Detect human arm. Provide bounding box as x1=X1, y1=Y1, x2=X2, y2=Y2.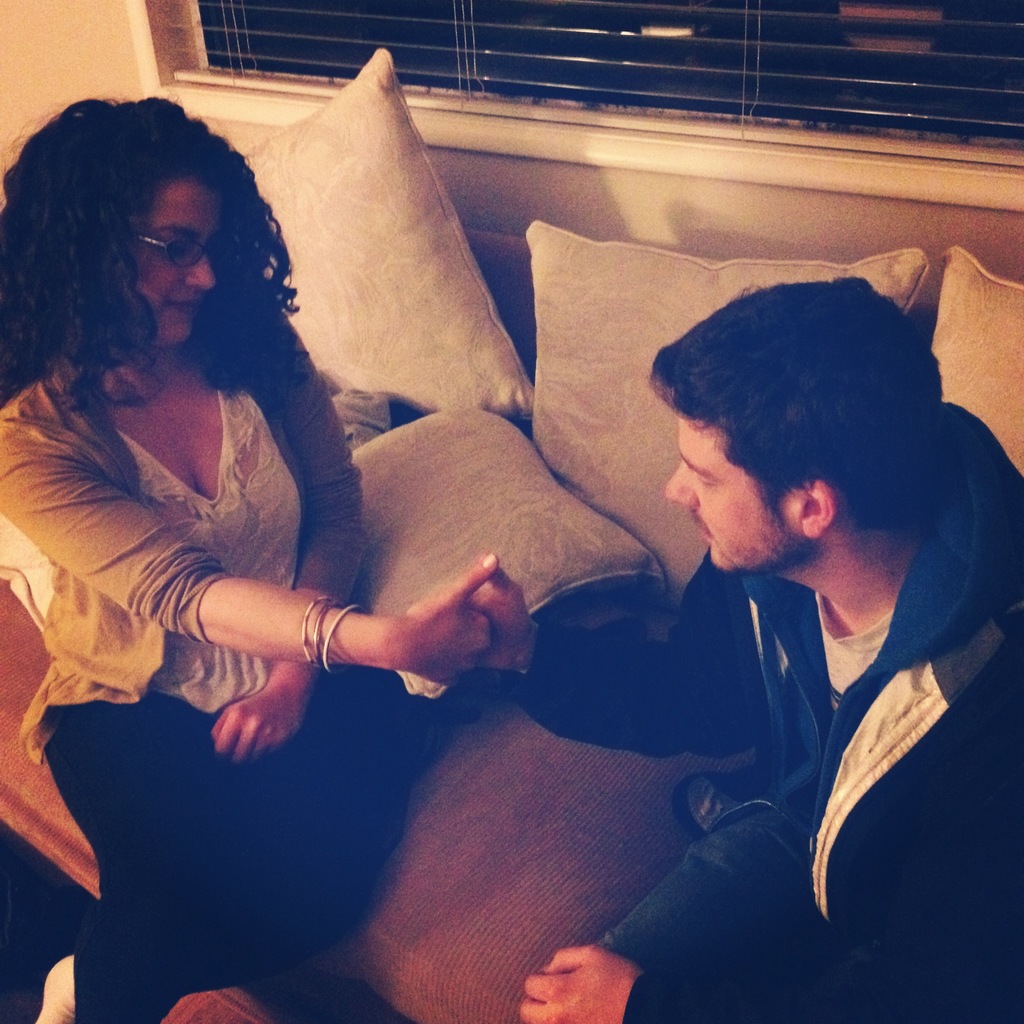
x1=467, y1=543, x2=755, y2=764.
